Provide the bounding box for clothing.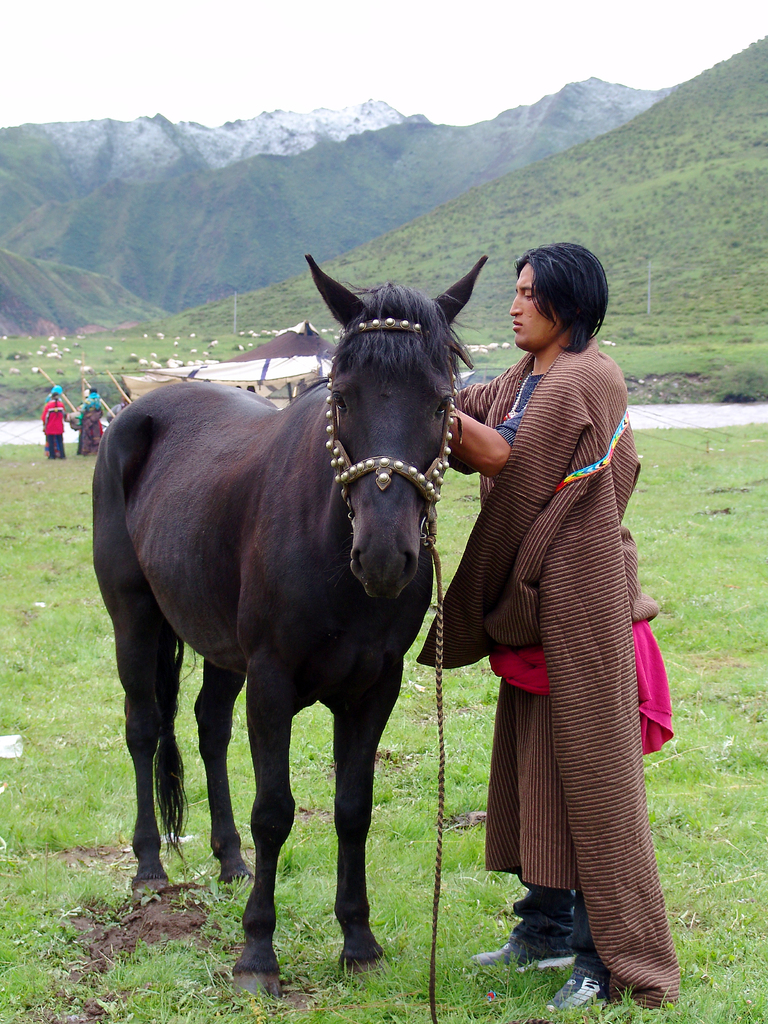
[65, 388, 117, 454].
